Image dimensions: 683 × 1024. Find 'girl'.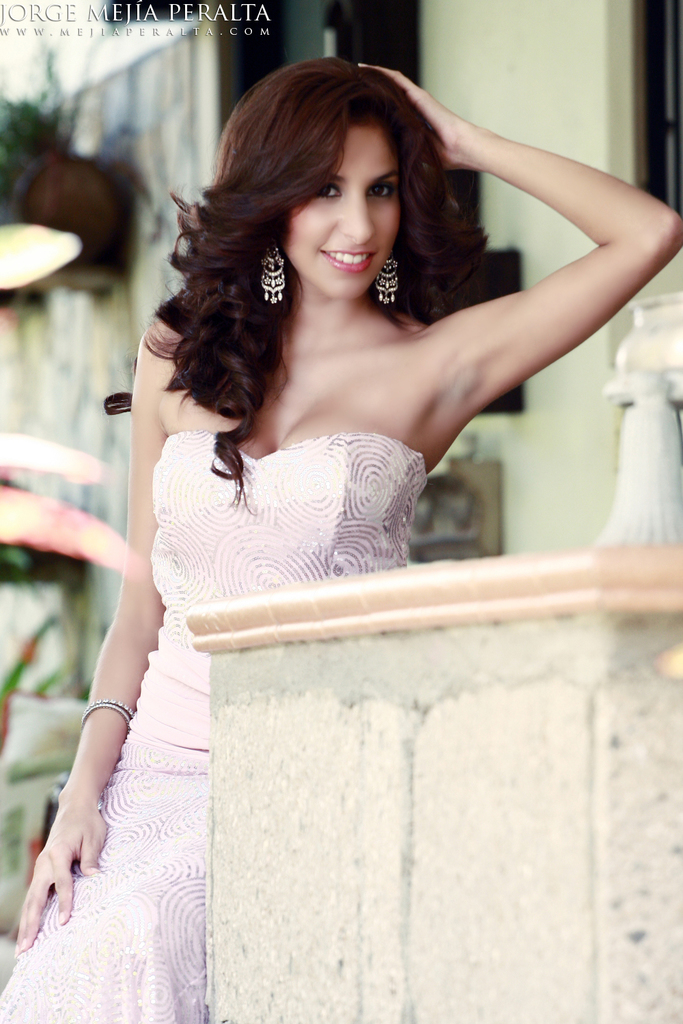
box=[0, 57, 682, 1023].
